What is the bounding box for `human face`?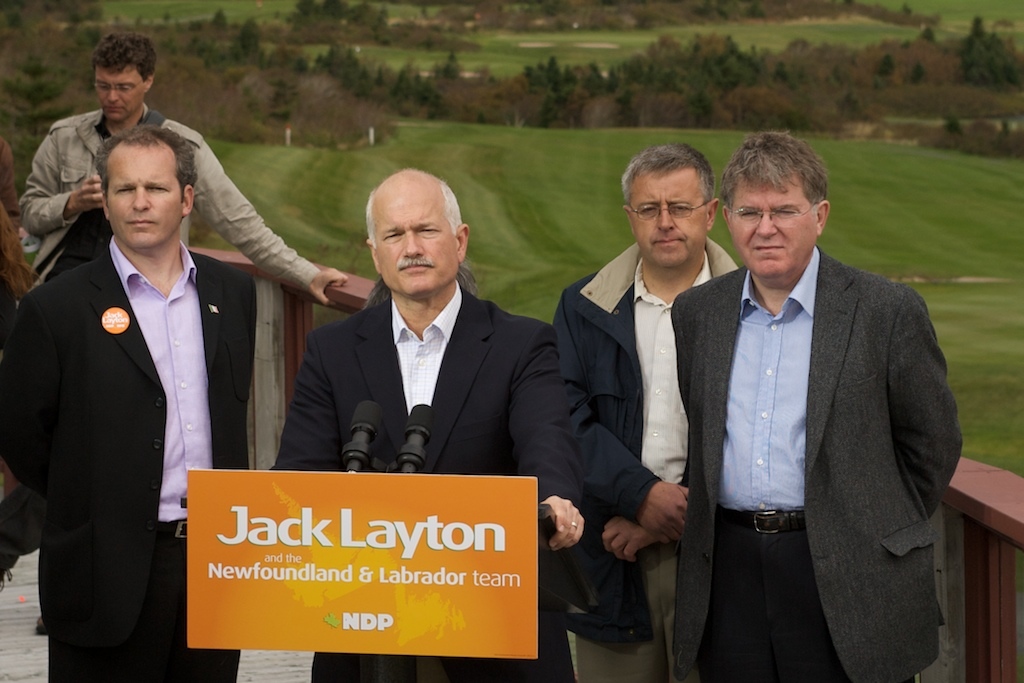
detection(374, 182, 457, 295).
